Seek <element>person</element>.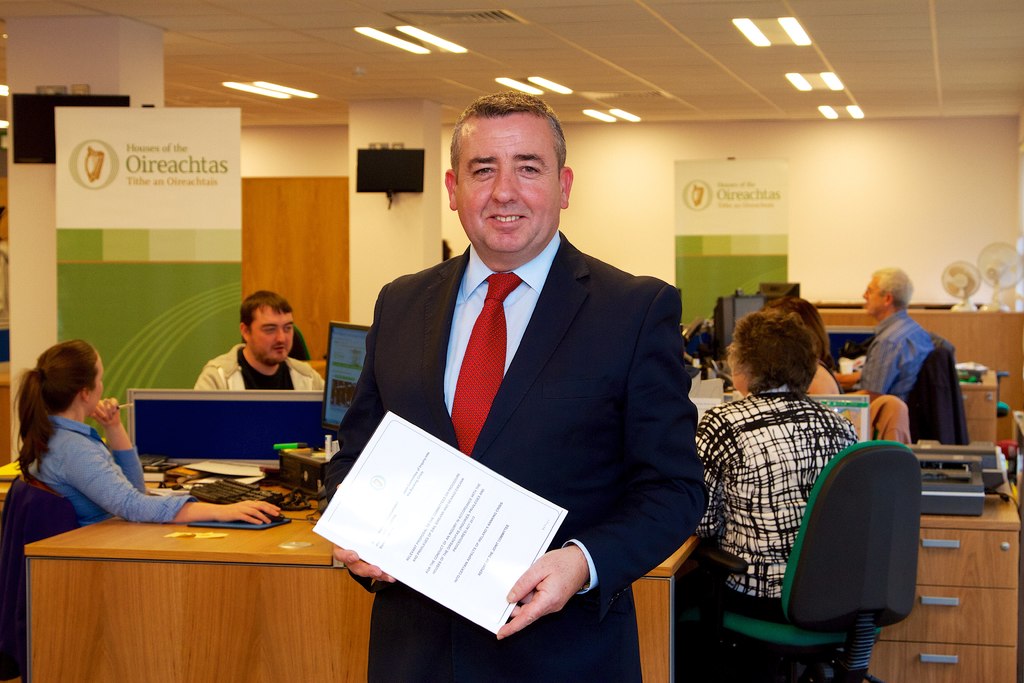
bbox(340, 97, 703, 666).
